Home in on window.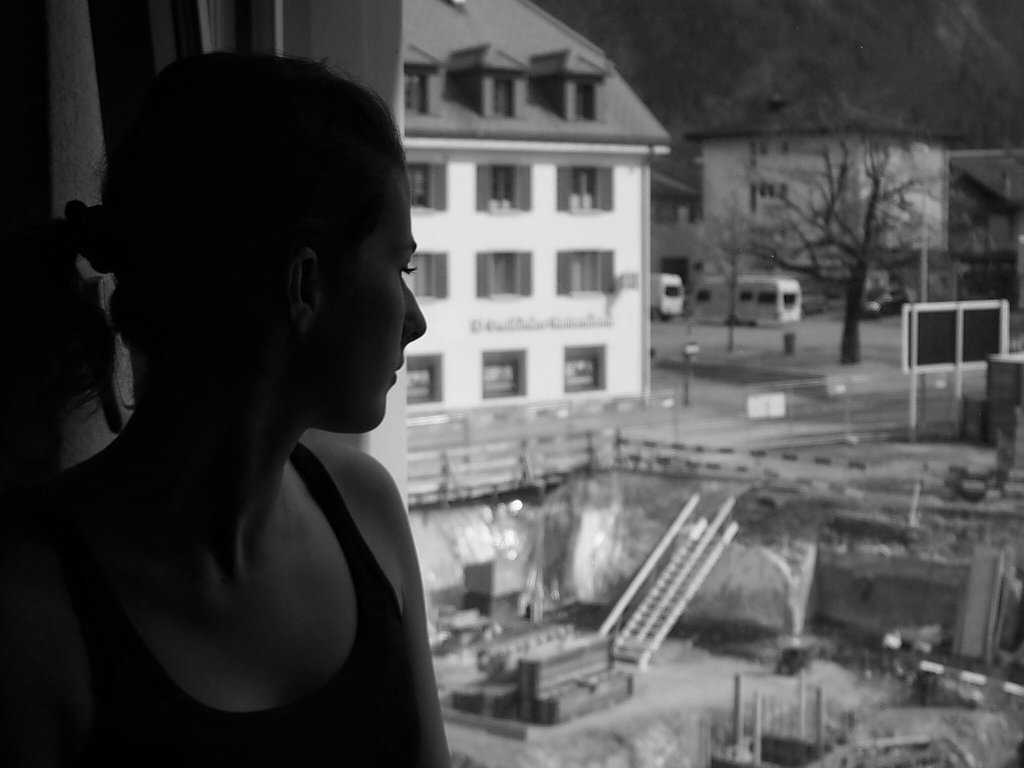
Homed in at <region>474, 251, 531, 300</region>.
